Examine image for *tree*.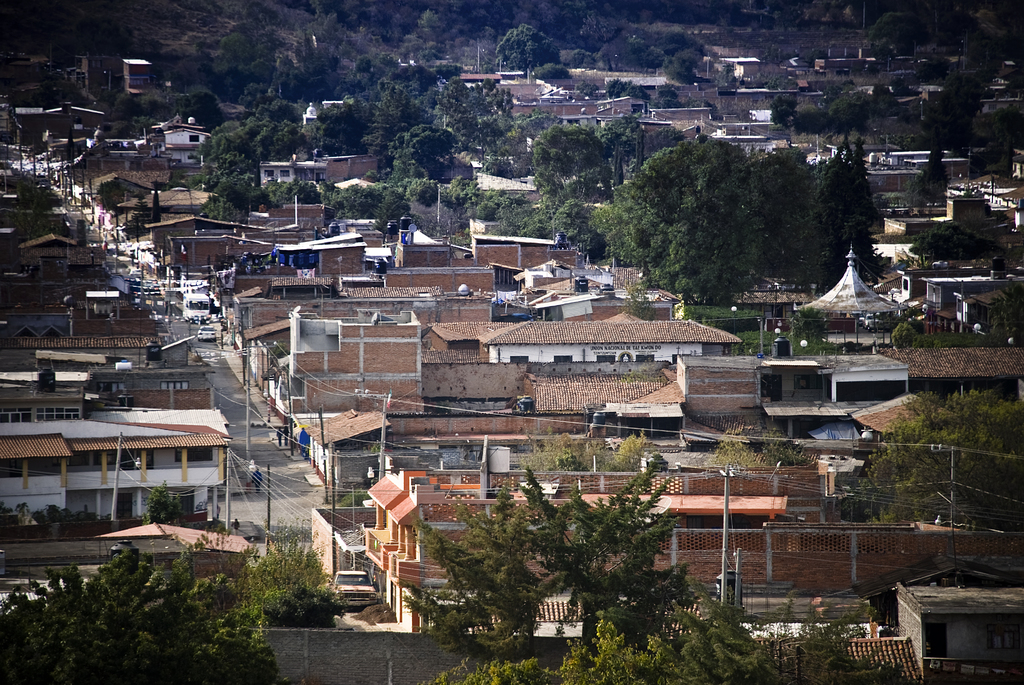
Examination result: <bbox>496, 24, 562, 70</bbox>.
